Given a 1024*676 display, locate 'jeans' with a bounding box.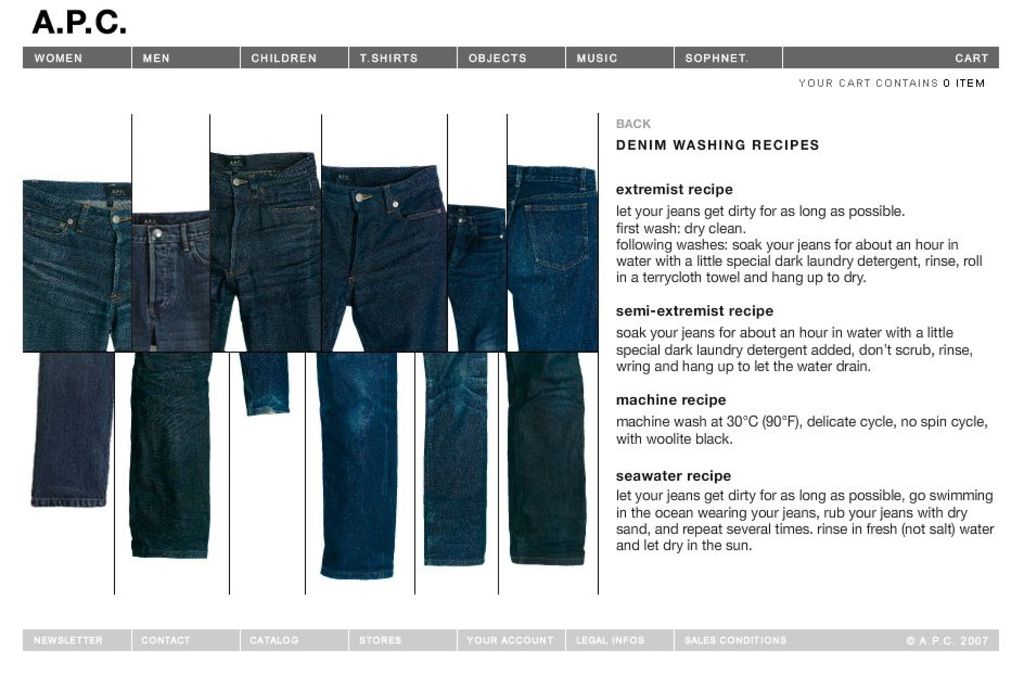
Located: <bbox>30, 352, 110, 507</bbox>.
